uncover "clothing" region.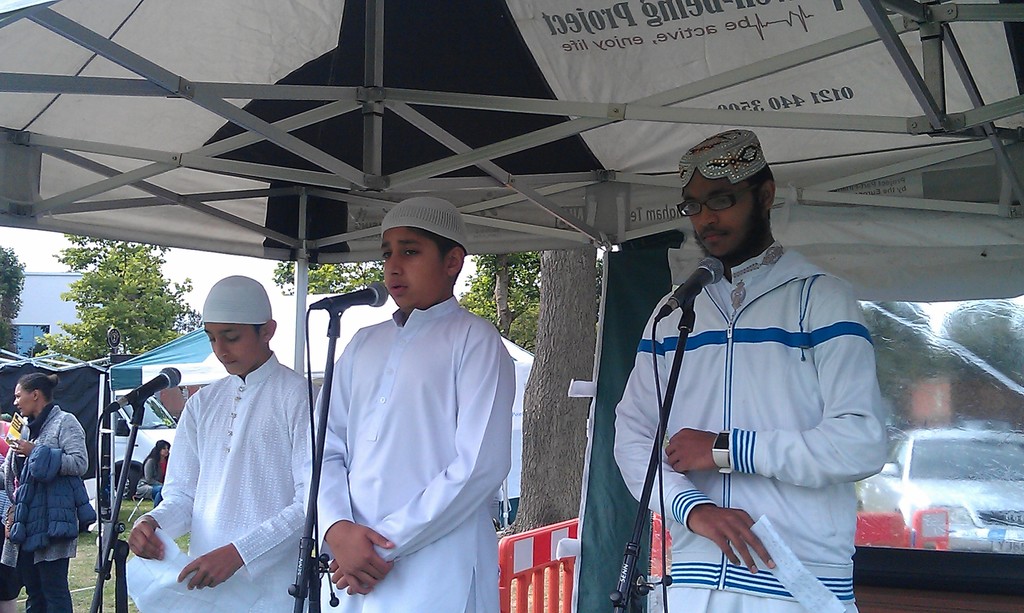
Uncovered: <bbox>128, 347, 316, 612</bbox>.
